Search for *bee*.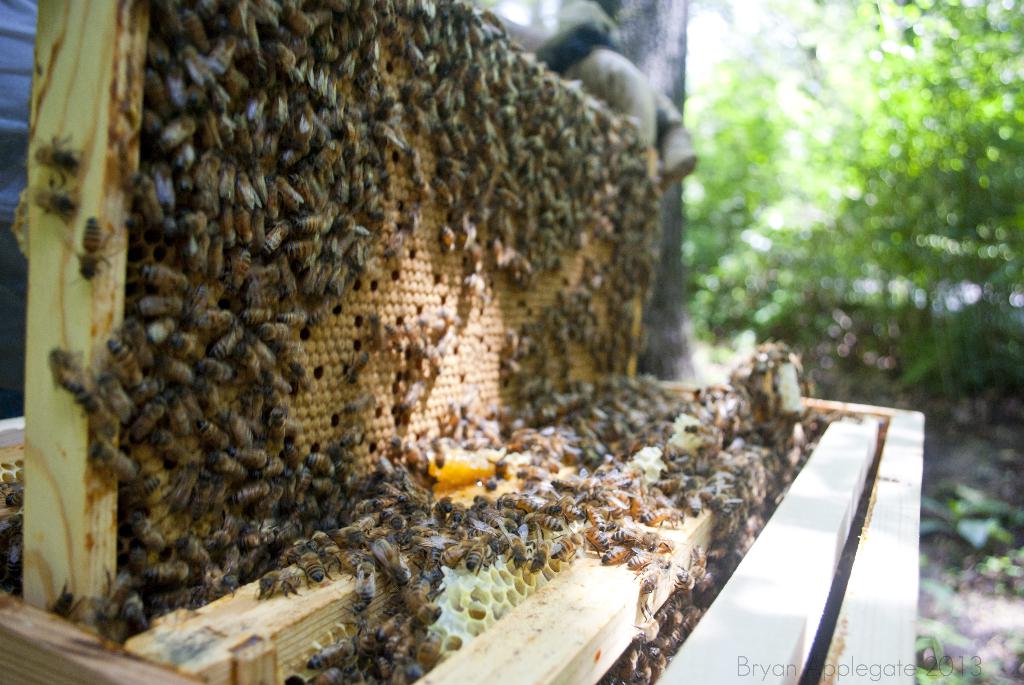
Found at (335, 462, 355, 476).
